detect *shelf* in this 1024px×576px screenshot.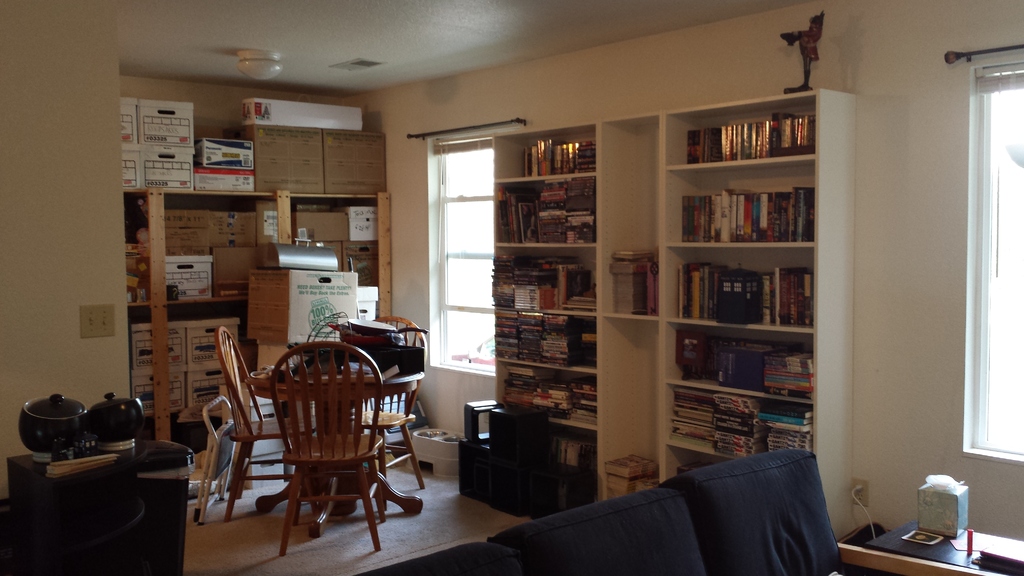
Detection: <box>595,88,855,541</box>.
